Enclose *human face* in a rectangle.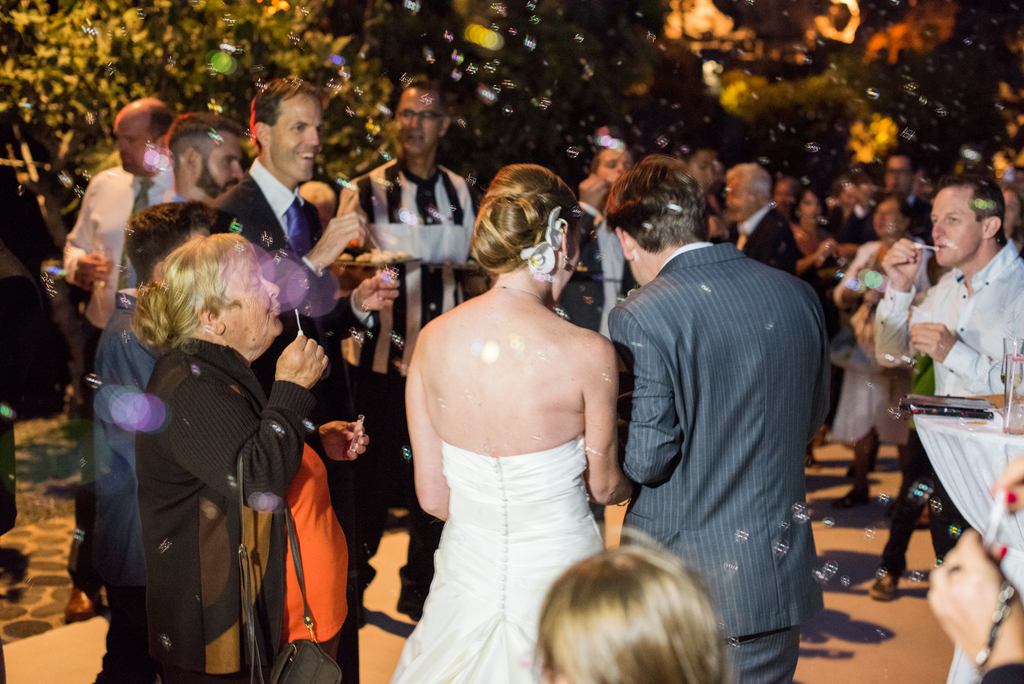
{"left": 218, "top": 257, "right": 286, "bottom": 336}.
